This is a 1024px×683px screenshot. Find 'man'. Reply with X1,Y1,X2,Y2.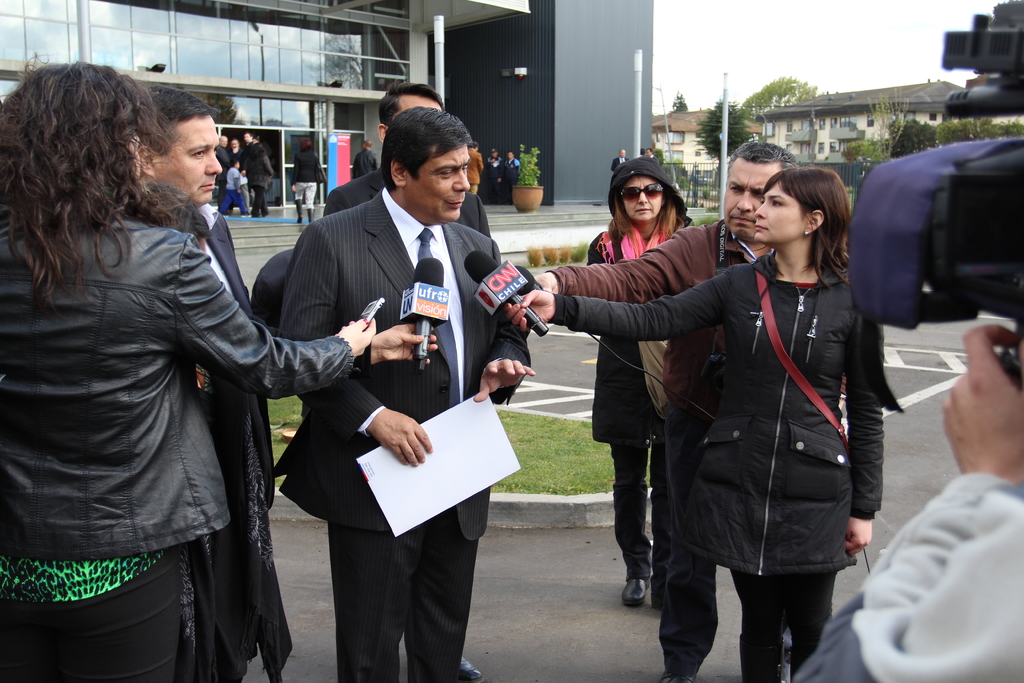
324,71,493,234.
